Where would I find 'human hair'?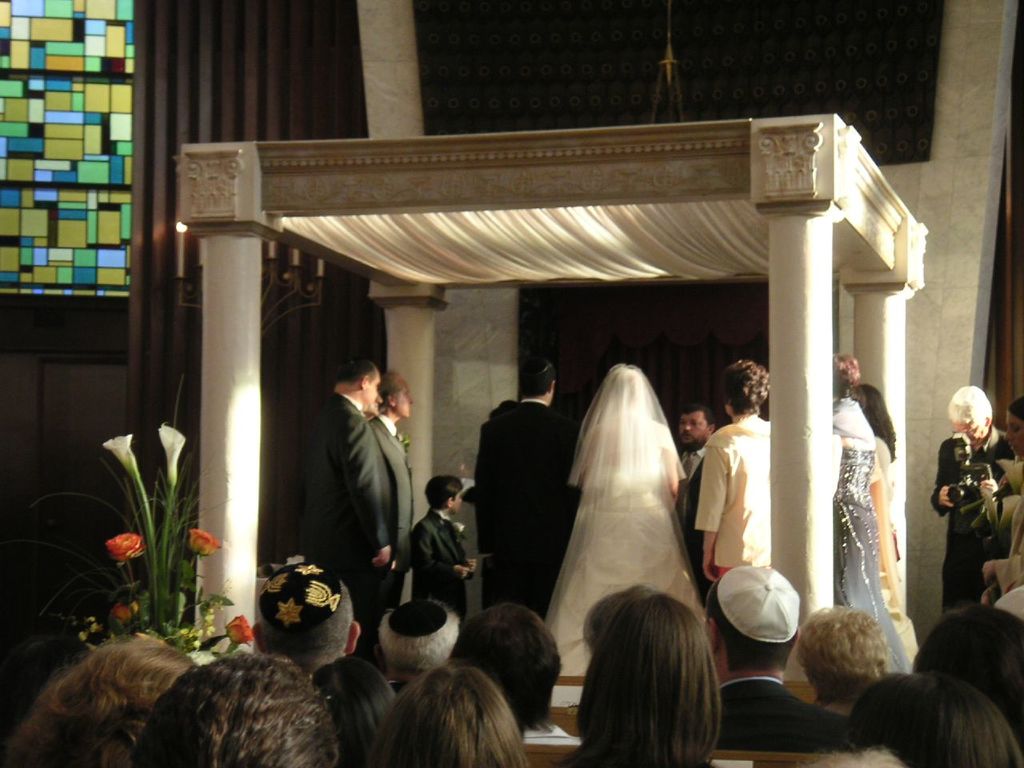
At (390,598,450,638).
